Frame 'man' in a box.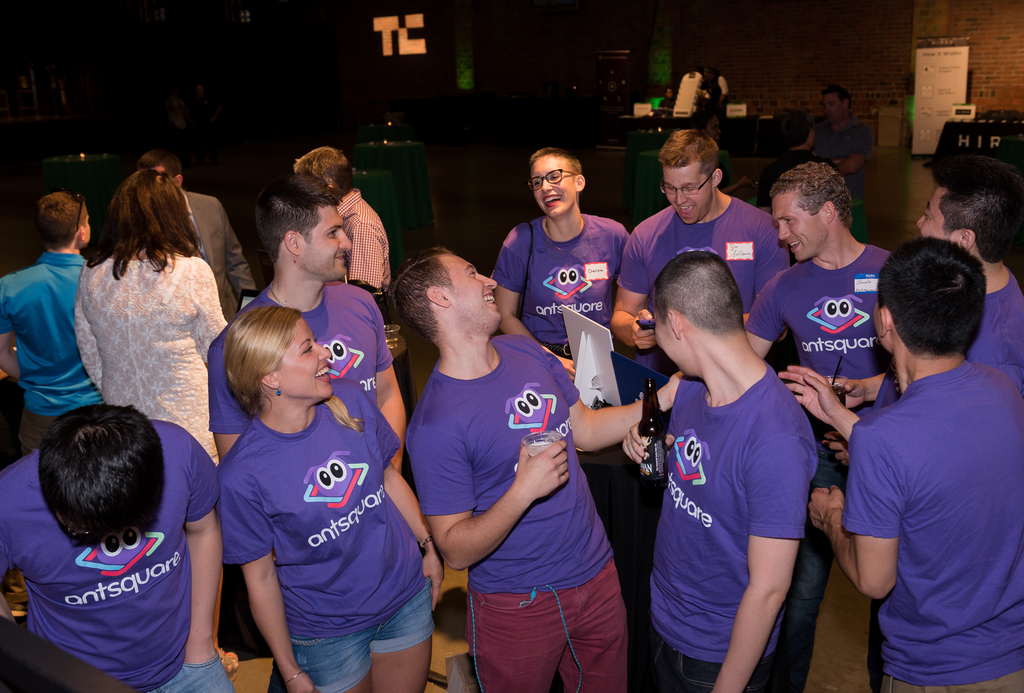
pyautogui.locateOnScreen(0, 401, 232, 692).
